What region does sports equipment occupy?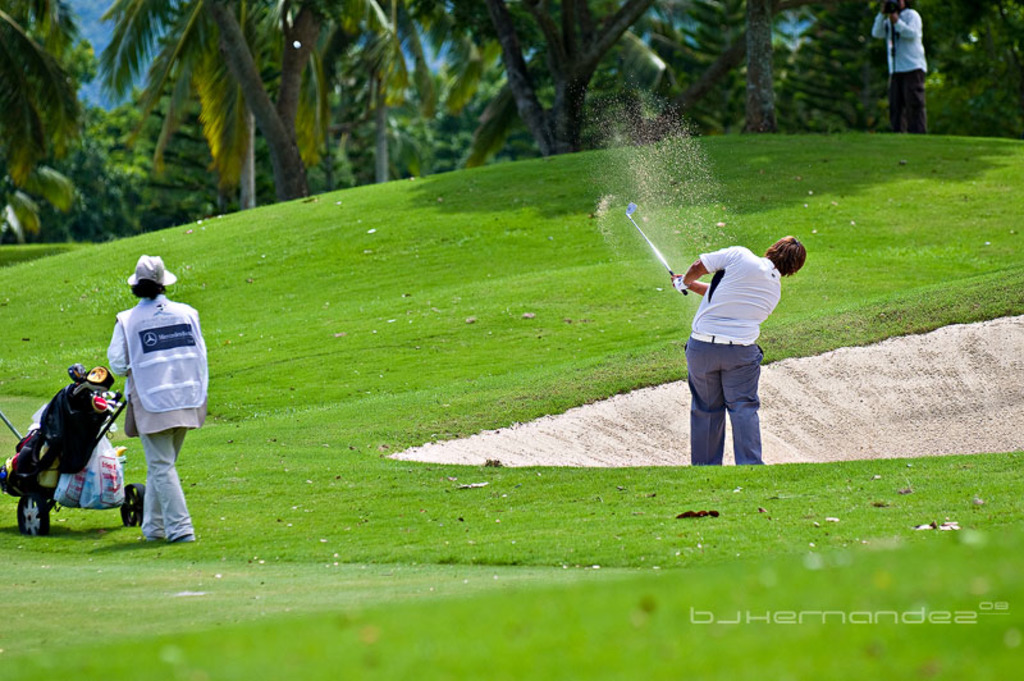
<region>627, 200, 686, 297</region>.
